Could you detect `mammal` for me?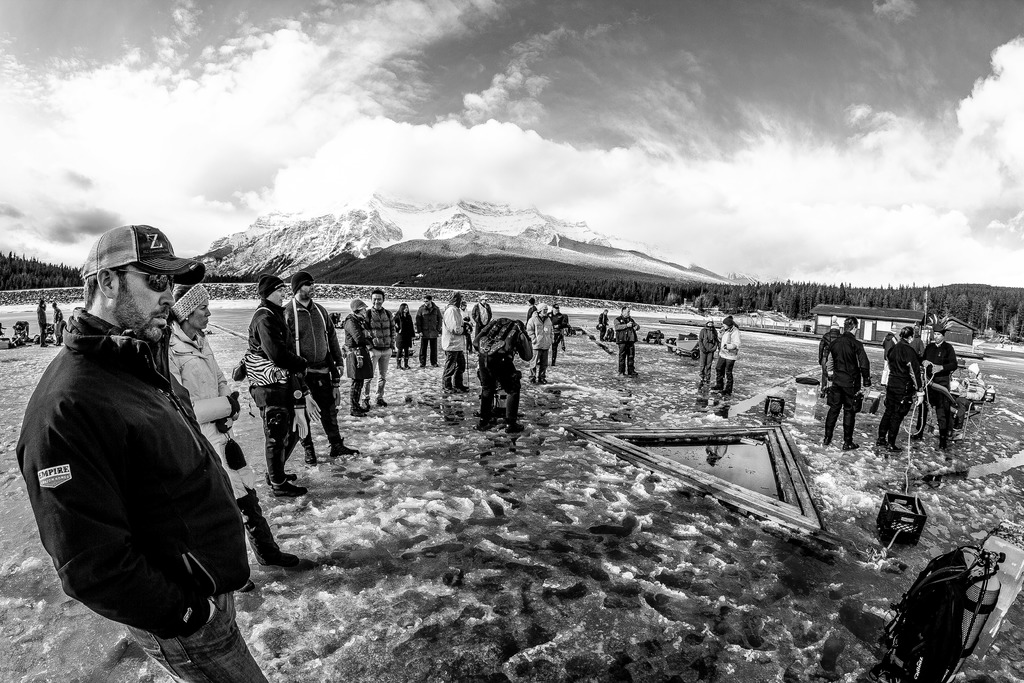
Detection result: (x1=162, y1=278, x2=301, y2=564).
